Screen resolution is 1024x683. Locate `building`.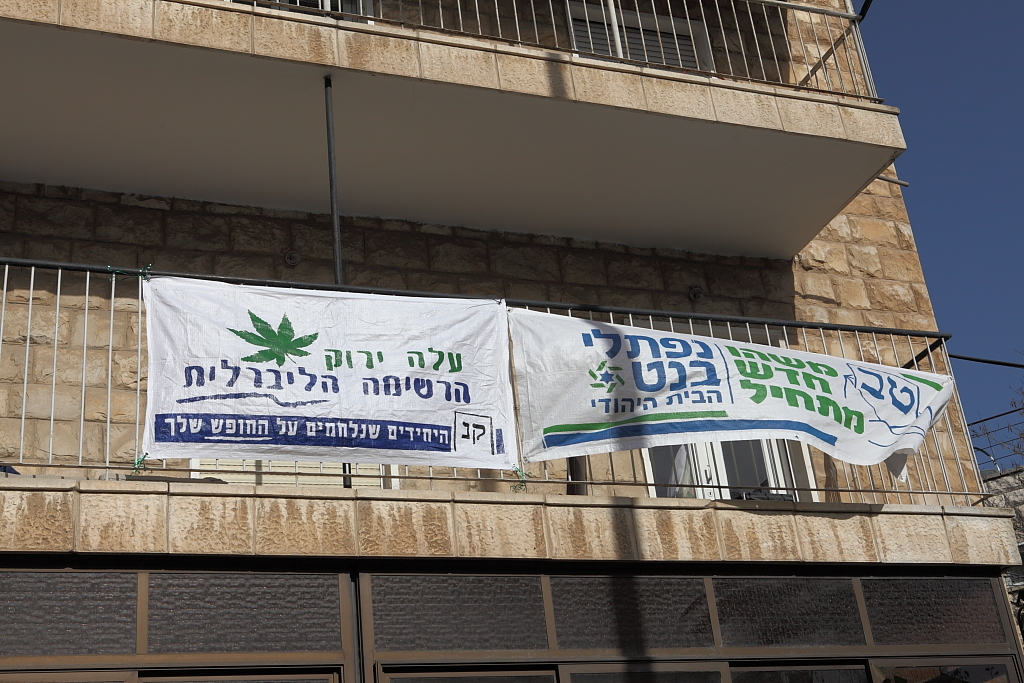
{"x1": 0, "y1": 0, "x2": 1023, "y2": 682}.
